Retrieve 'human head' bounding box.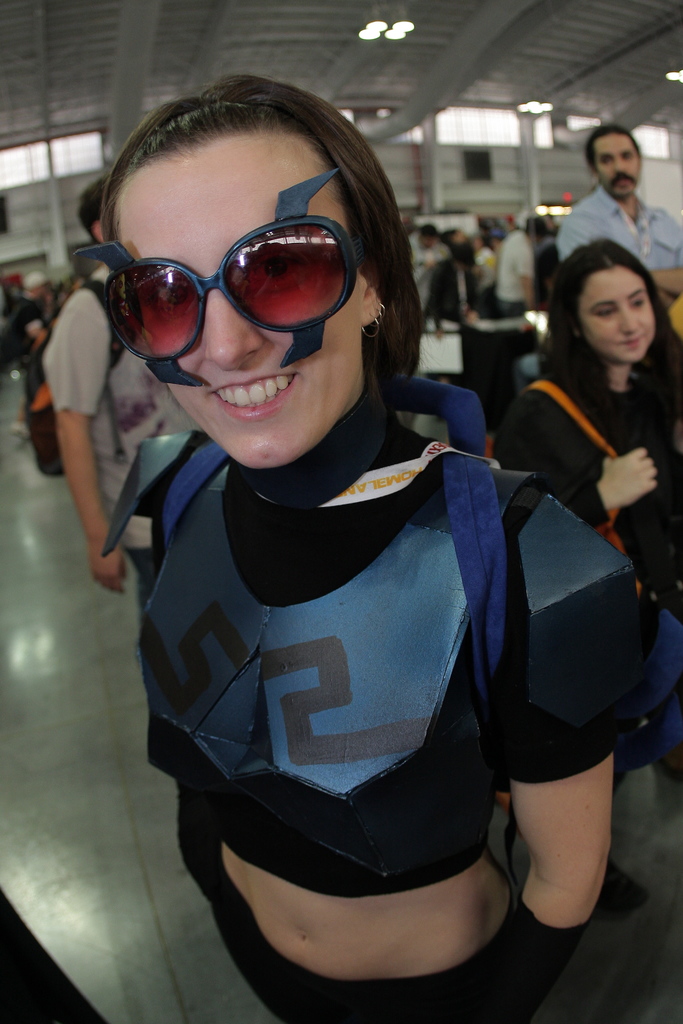
Bounding box: [587, 127, 641, 198].
